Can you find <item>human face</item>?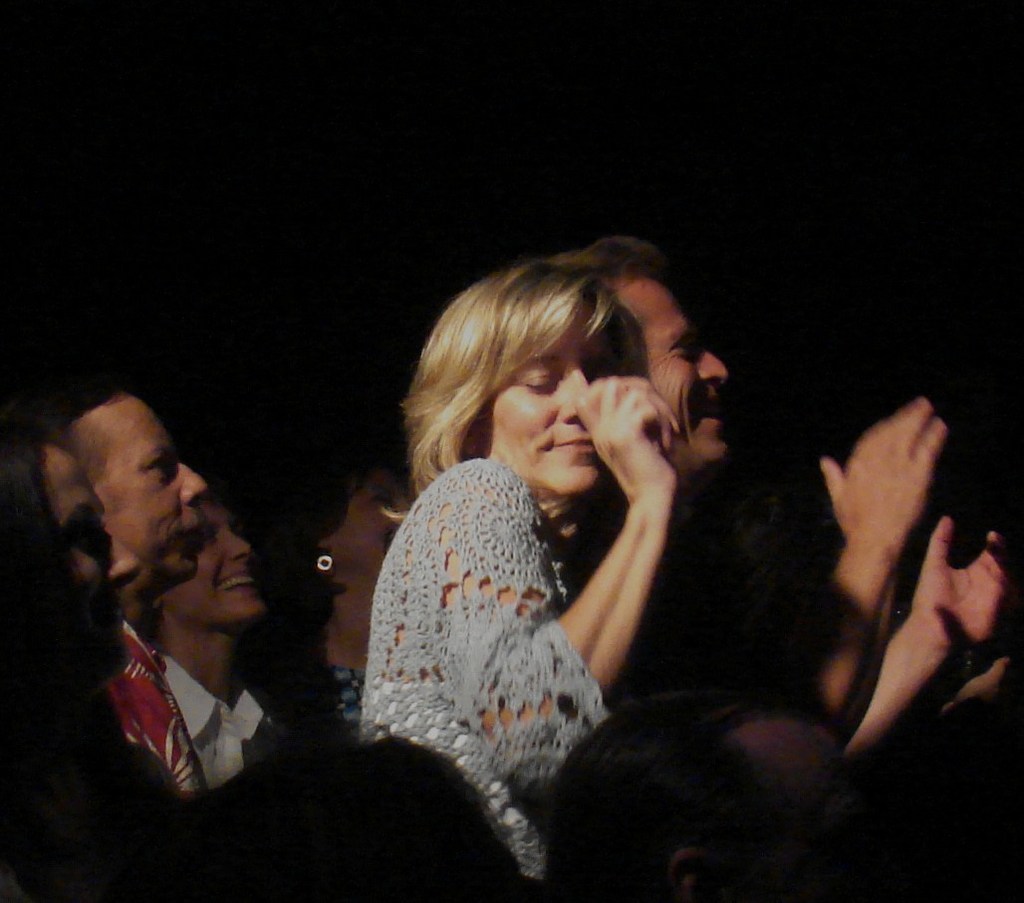
Yes, bounding box: [83, 395, 205, 580].
